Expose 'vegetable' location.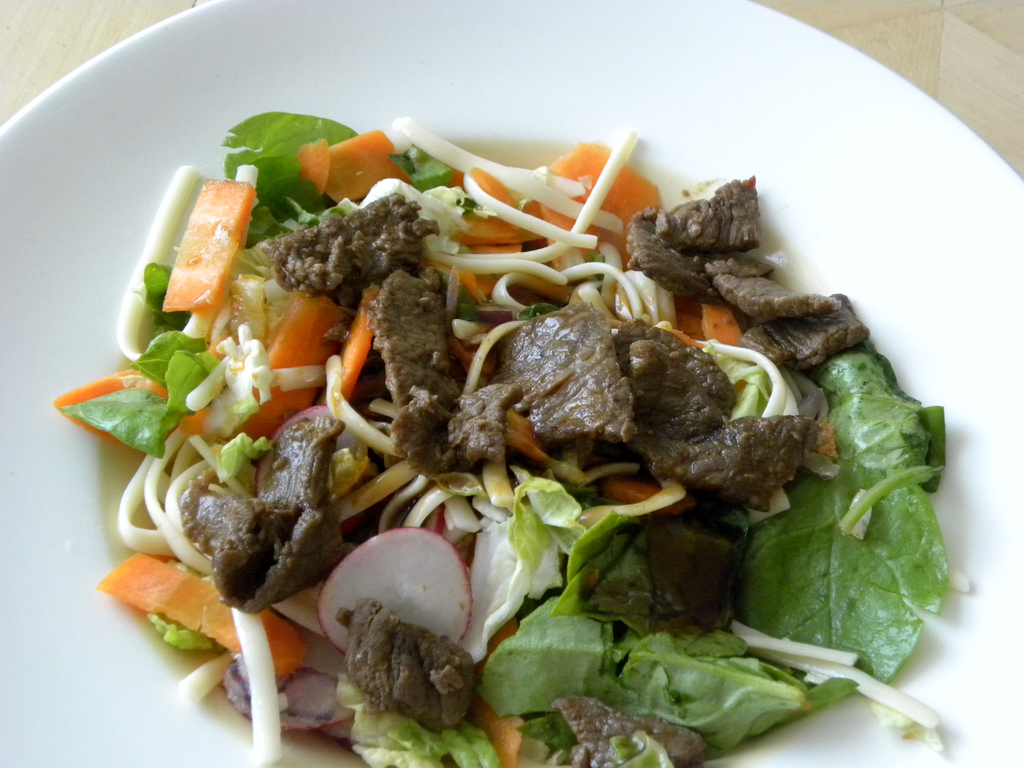
Exposed at 92/550/312/683.
